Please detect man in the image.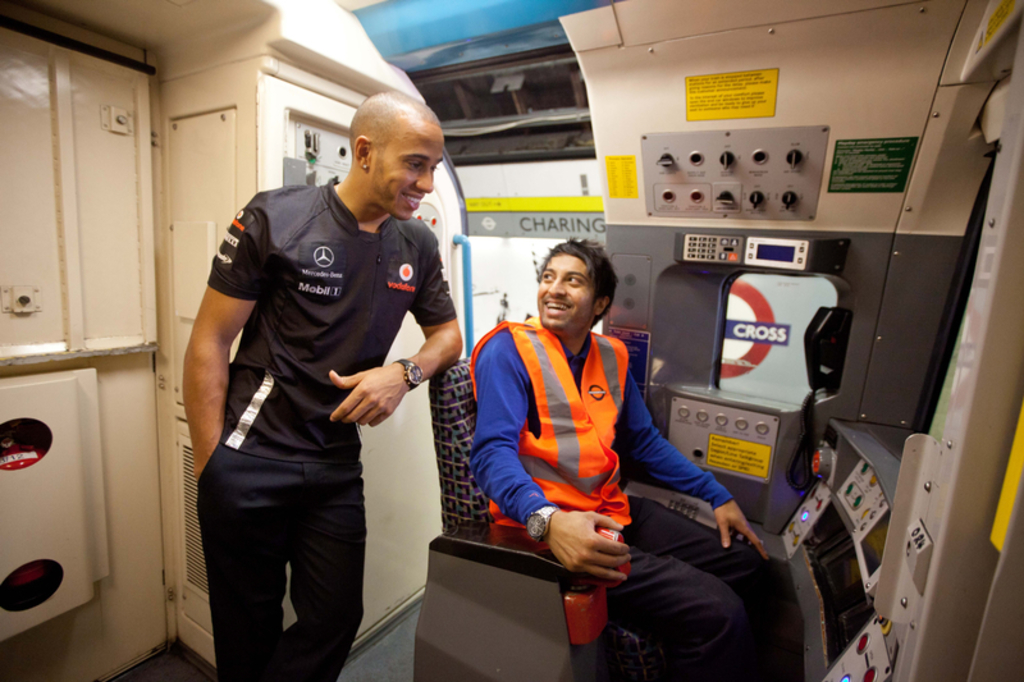
477 239 780 681.
